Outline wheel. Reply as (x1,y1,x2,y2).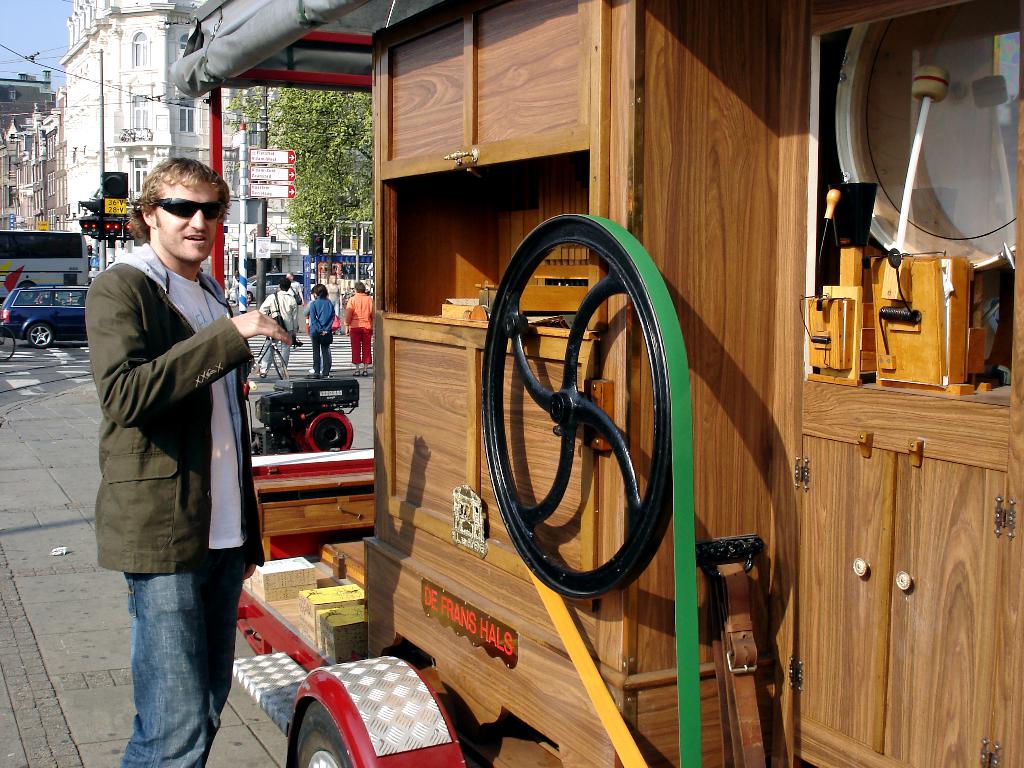
(27,324,50,348).
